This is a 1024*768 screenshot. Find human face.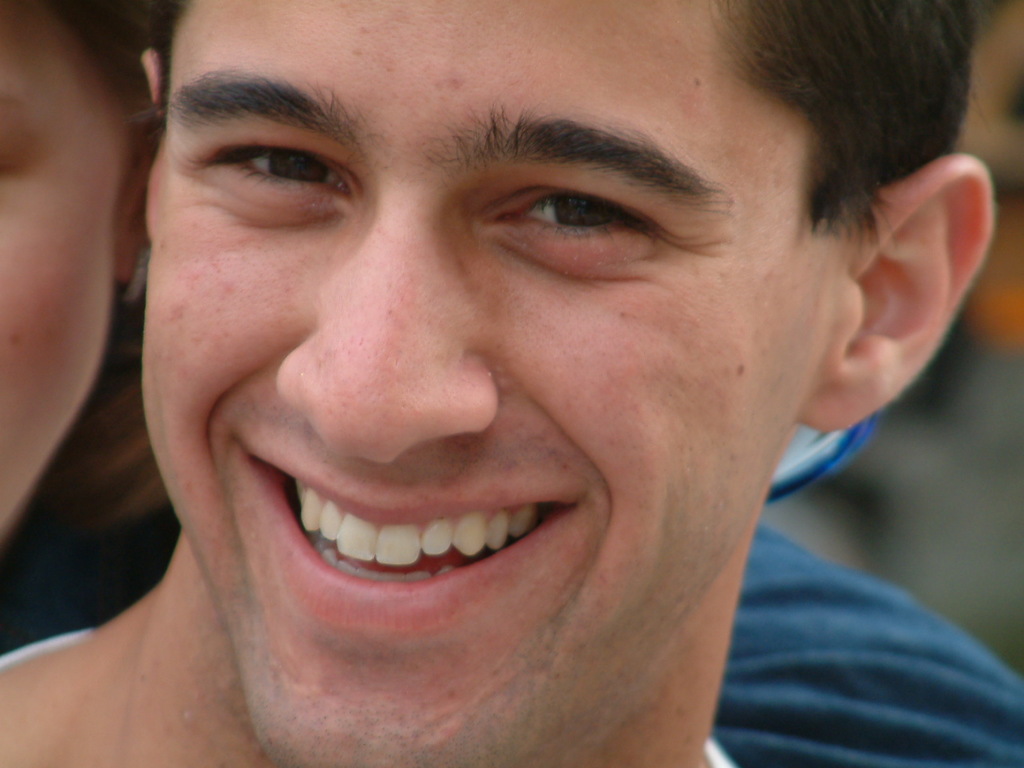
Bounding box: select_region(140, 0, 845, 755).
